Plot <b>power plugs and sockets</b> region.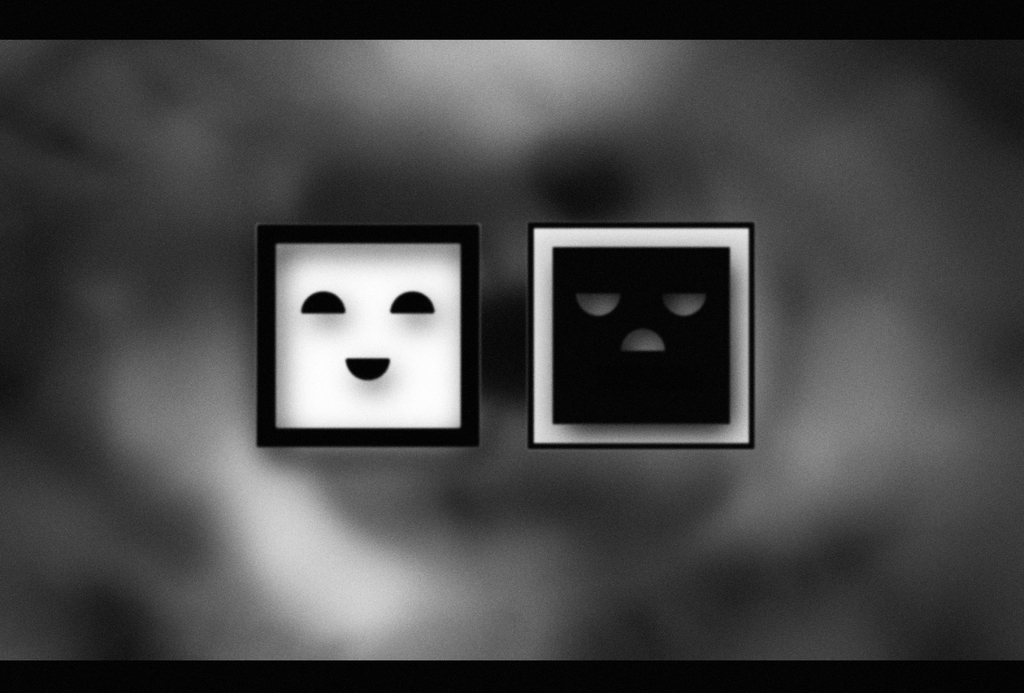
Plotted at <box>258,217,477,448</box>.
